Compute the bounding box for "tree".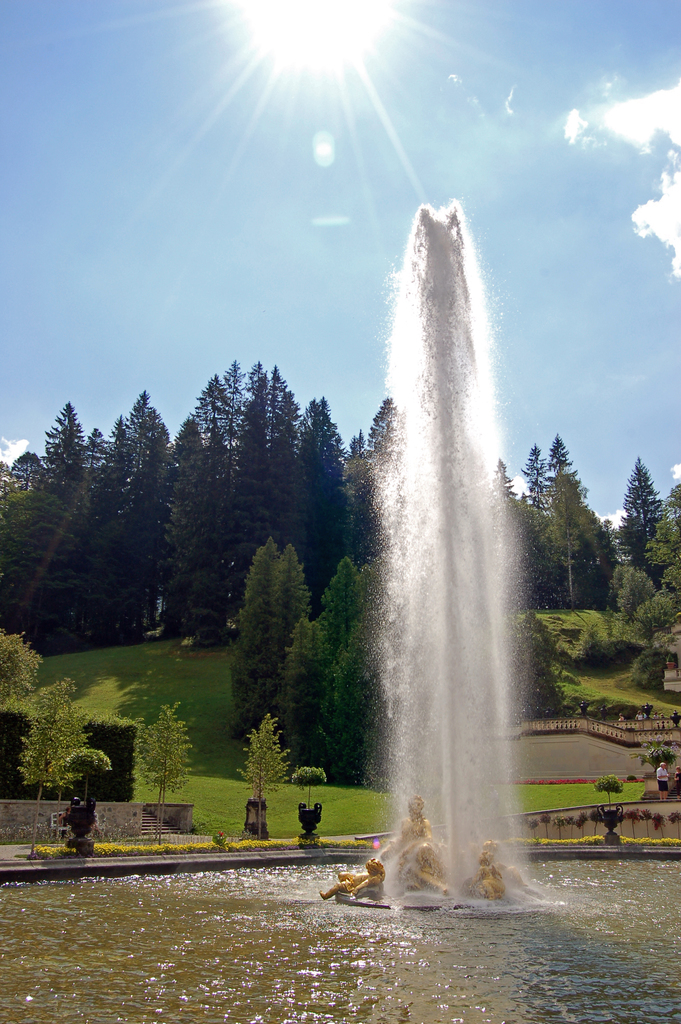
Rect(126, 697, 195, 838).
